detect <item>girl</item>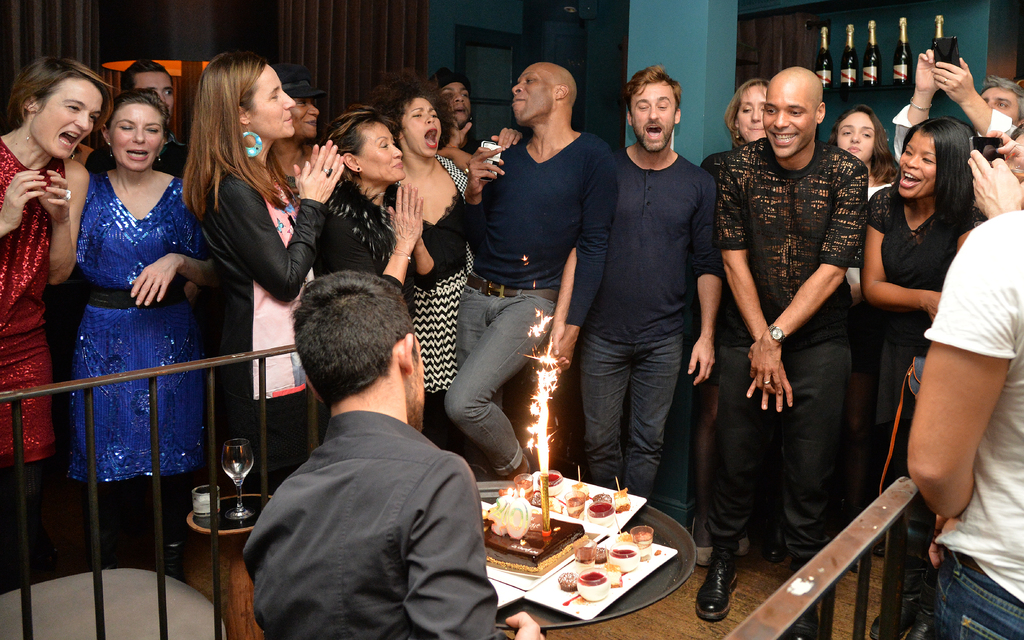
locate(826, 103, 899, 573)
